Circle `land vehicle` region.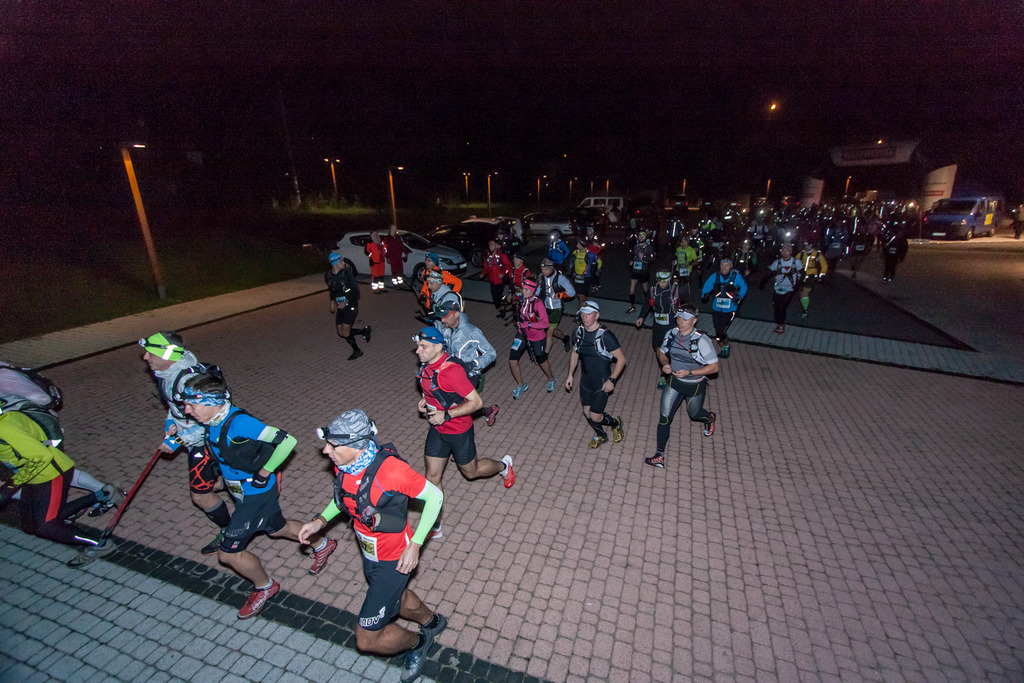
Region: (x1=924, y1=193, x2=999, y2=241).
